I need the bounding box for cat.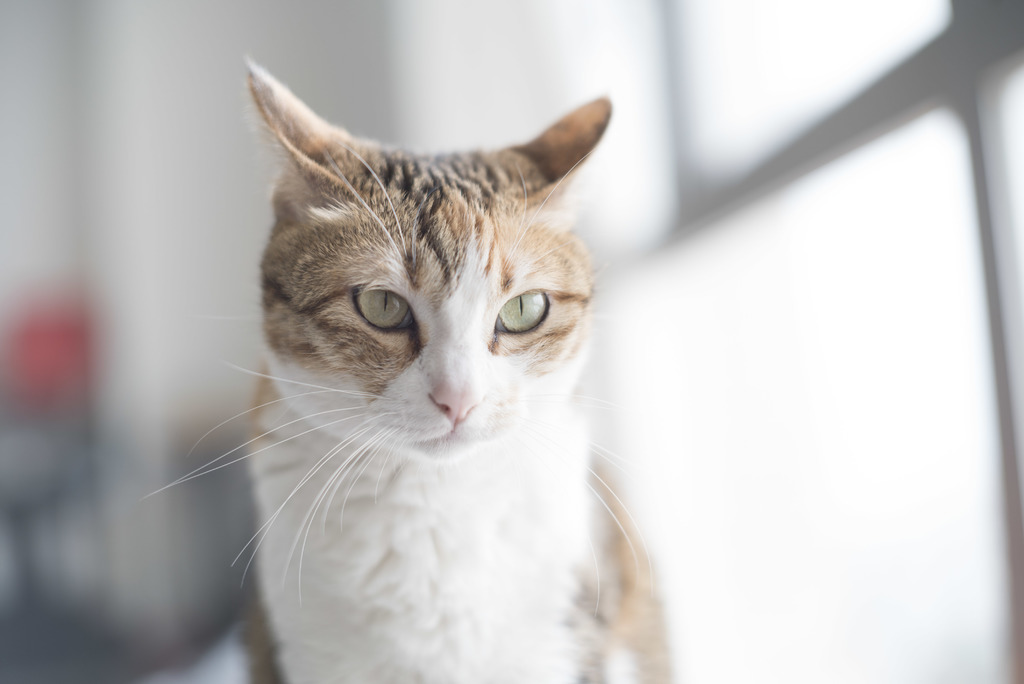
Here it is: box(136, 46, 670, 683).
